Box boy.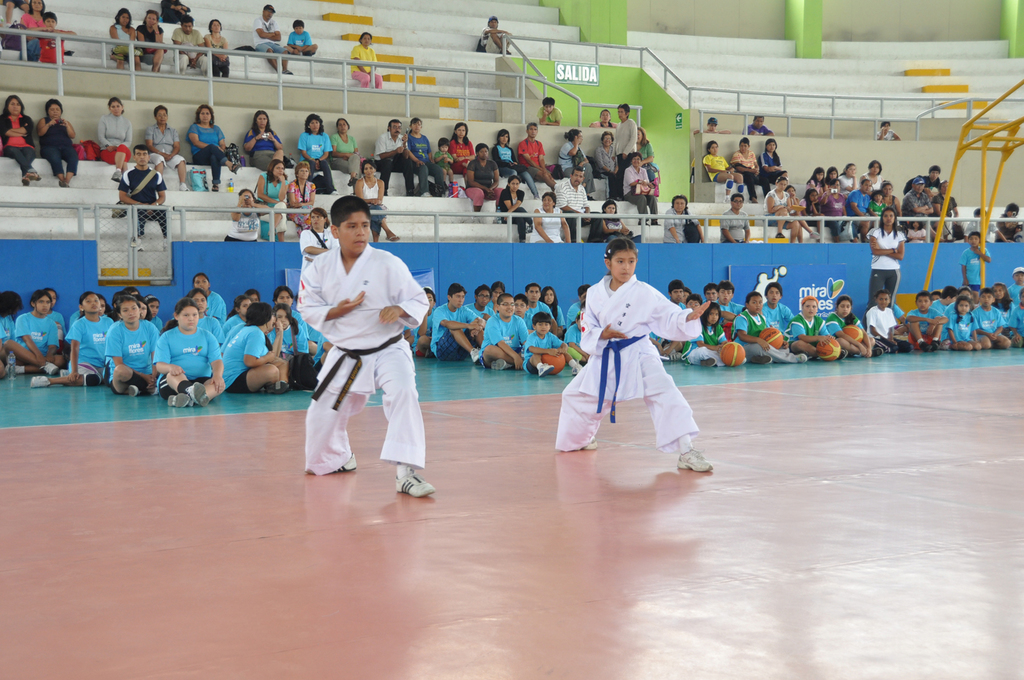
bbox=(304, 195, 436, 498).
